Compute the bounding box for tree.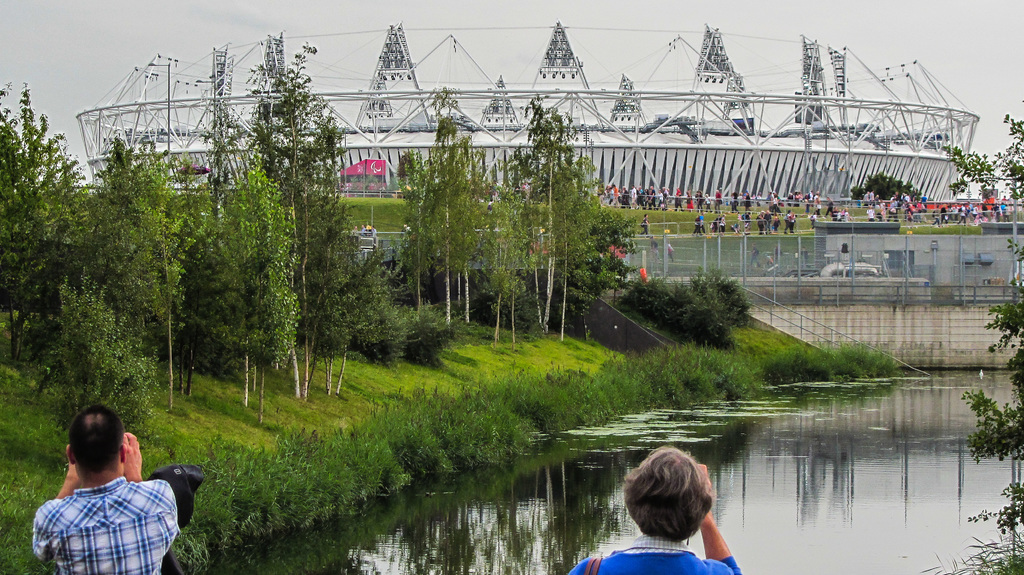
(940,111,1023,536).
